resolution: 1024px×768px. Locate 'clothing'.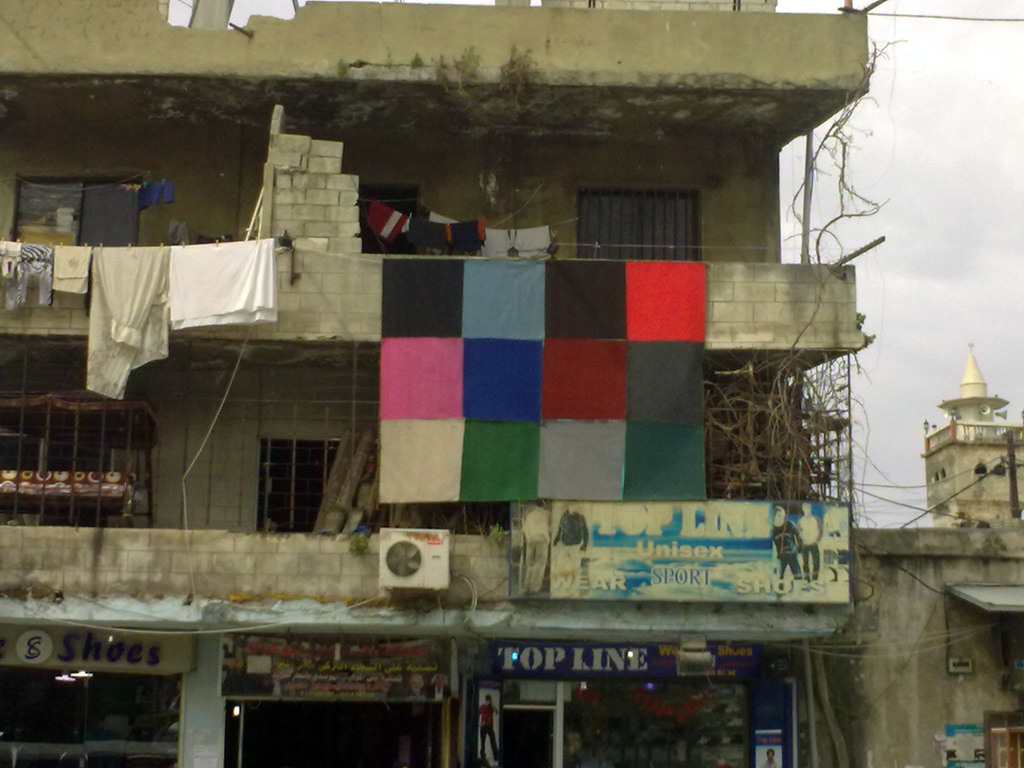
bbox=(802, 514, 824, 580).
